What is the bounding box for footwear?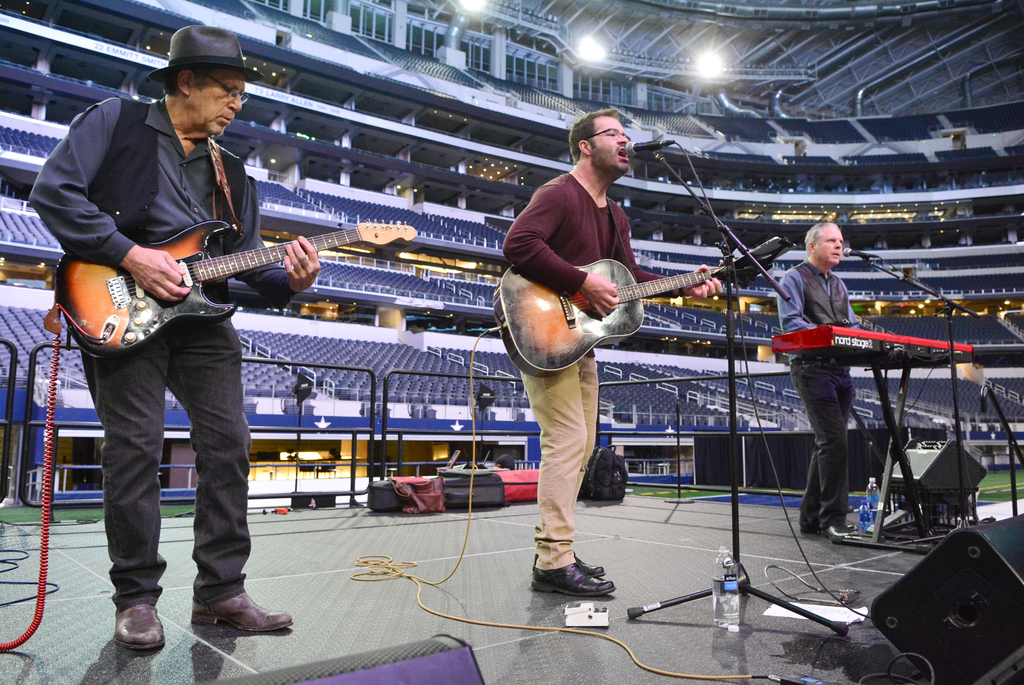
(x1=115, y1=600, x2=164, y2=654).
